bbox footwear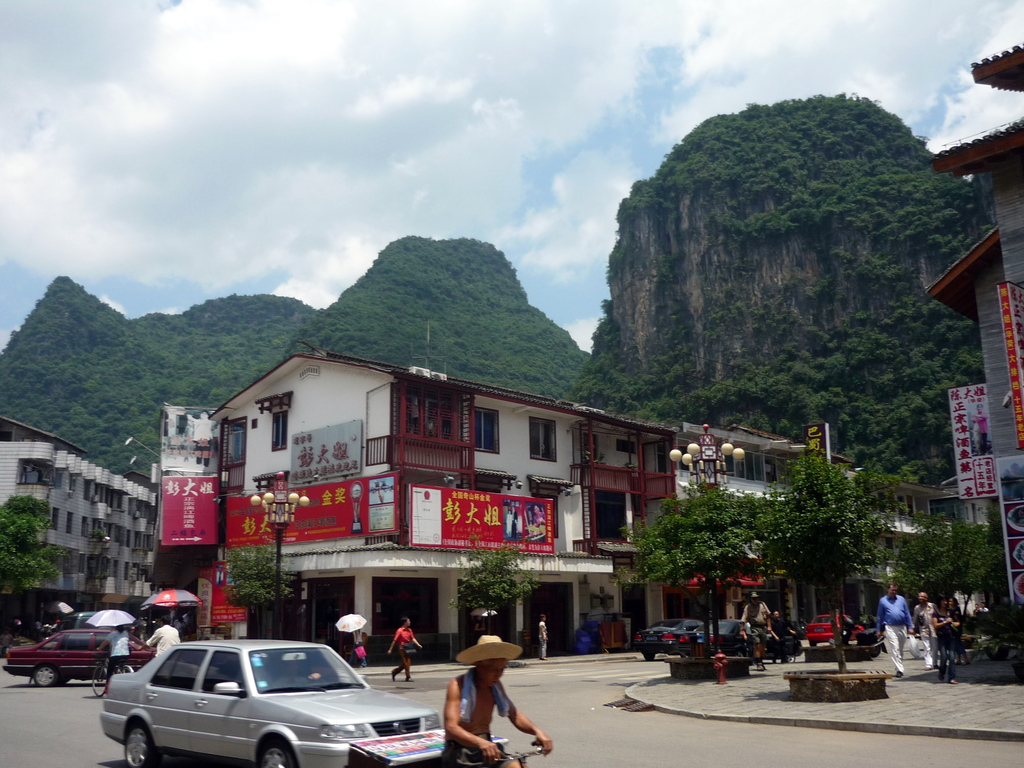
407, 678, 419, 684
